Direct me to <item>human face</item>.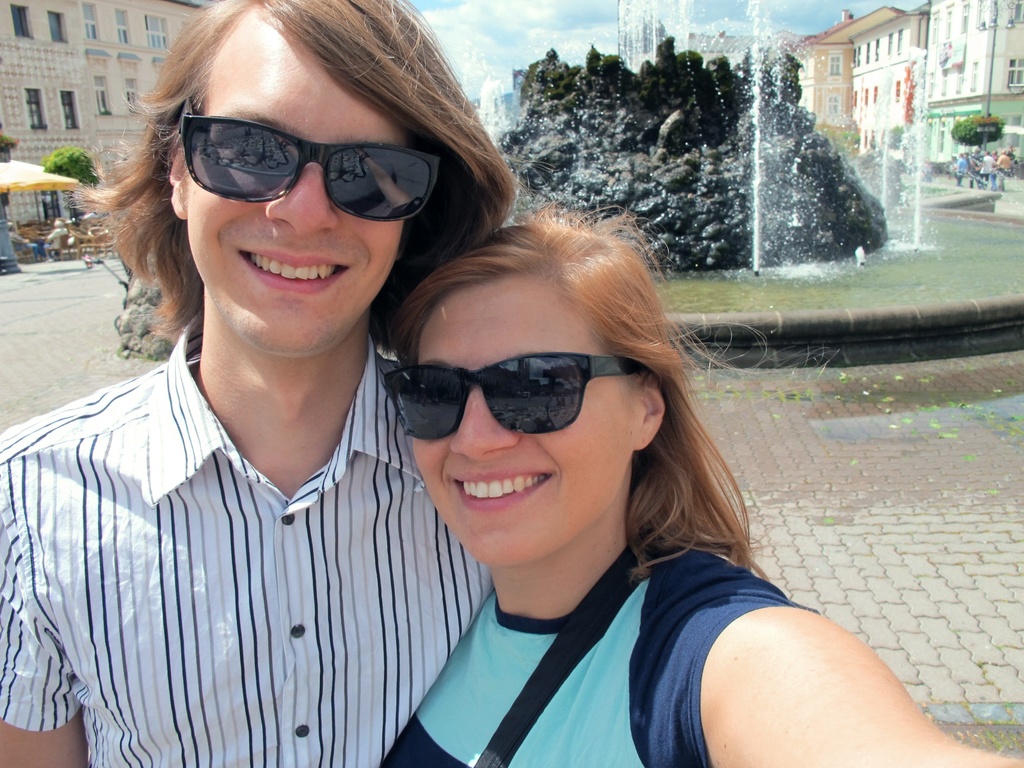
Direction: bbox=(404, 311, 620, 563).
